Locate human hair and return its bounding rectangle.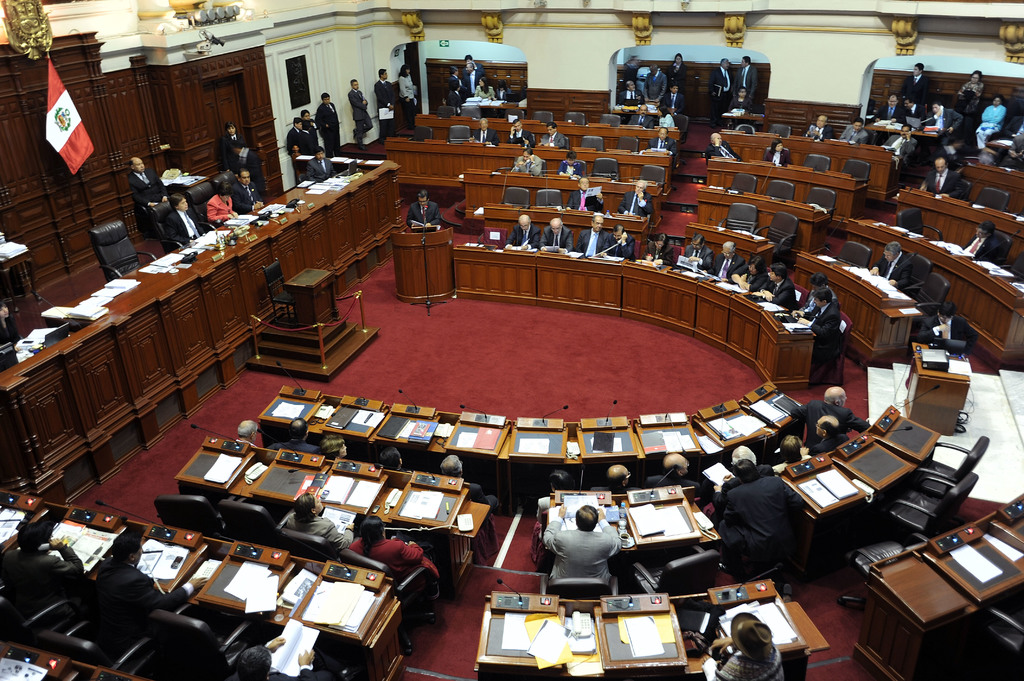
(995,93,1005,104).
